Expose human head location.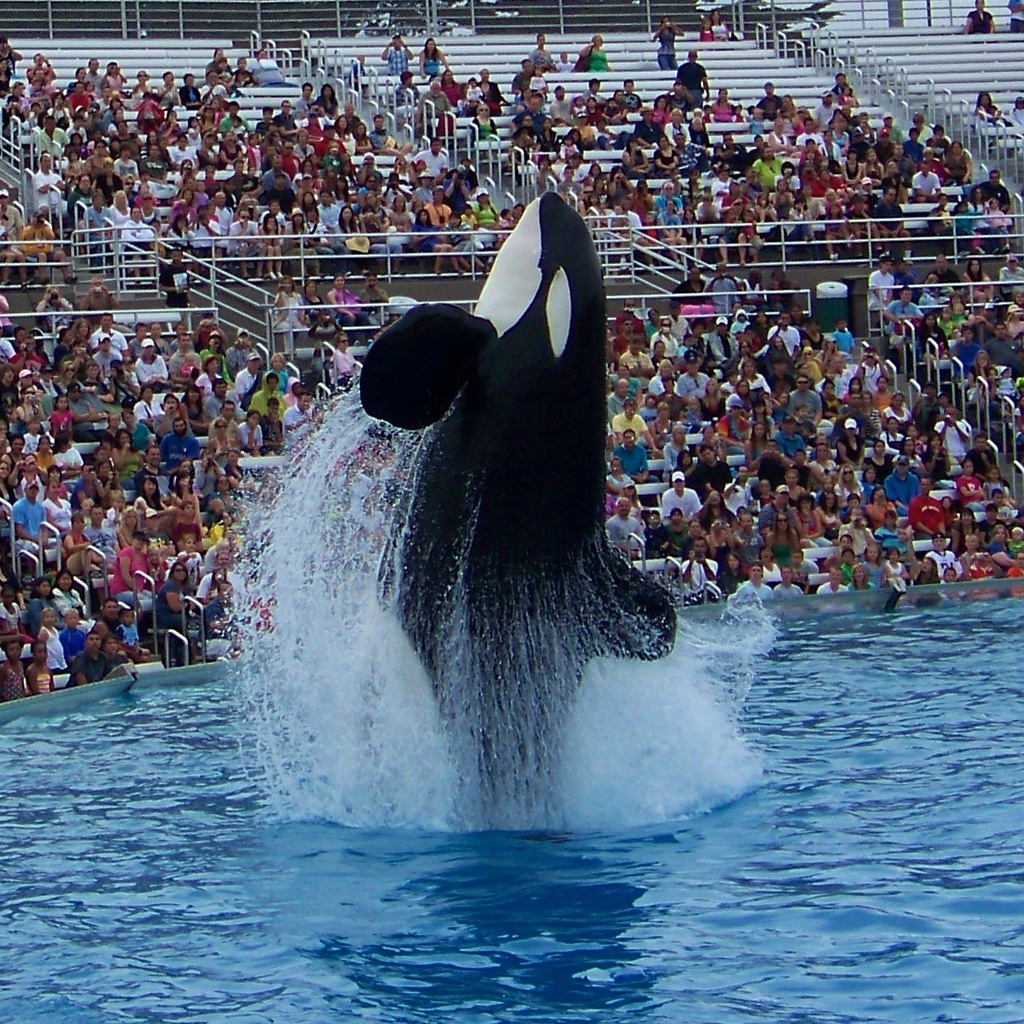
Exposed at x1=621 y1=430 x2=635 y2=446.
